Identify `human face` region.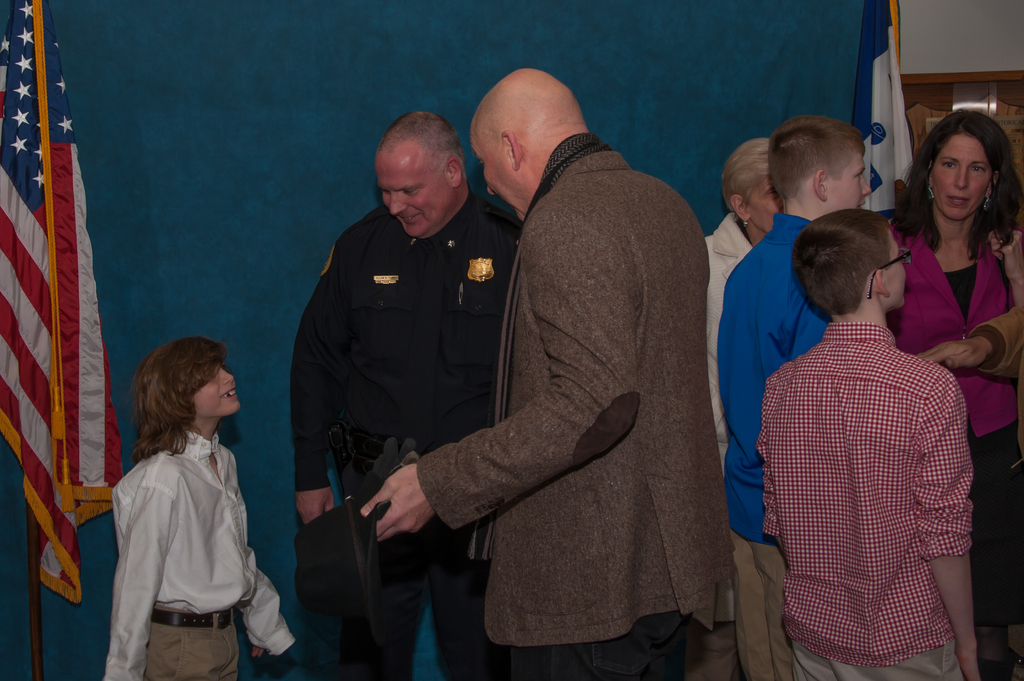
Region: (x1=748, y1=177, x2=782, y2=228).
